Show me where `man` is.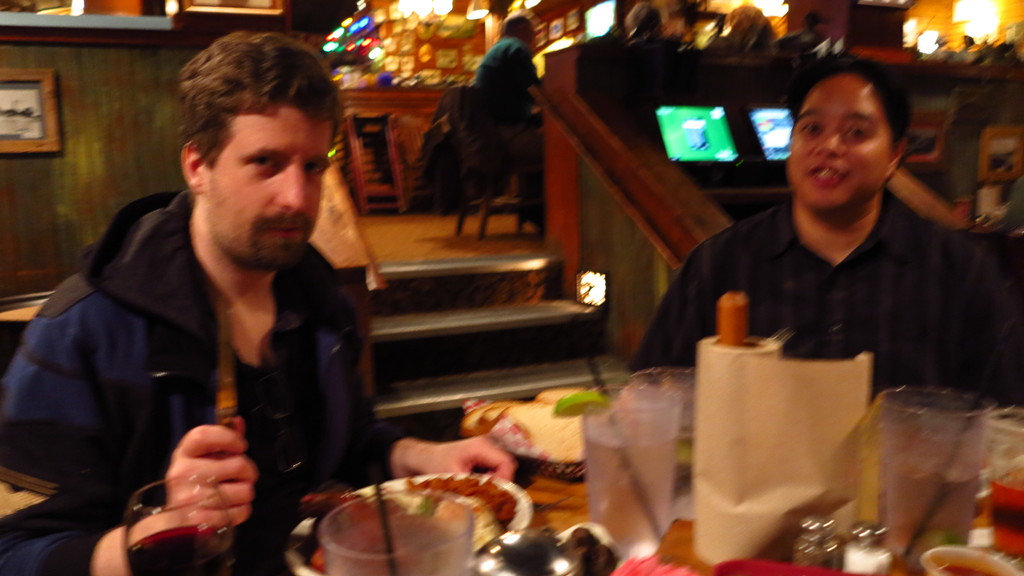
`man` is at [470,18,556,232].
